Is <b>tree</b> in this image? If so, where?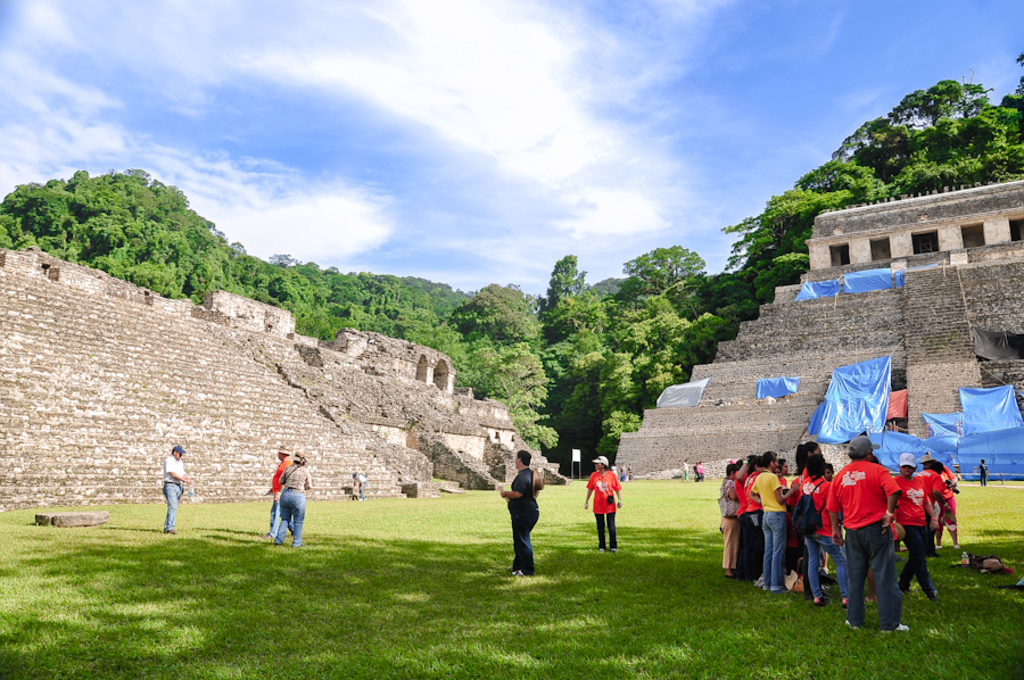
Yes, at left=765, top=185, right=841, bottom=238.
